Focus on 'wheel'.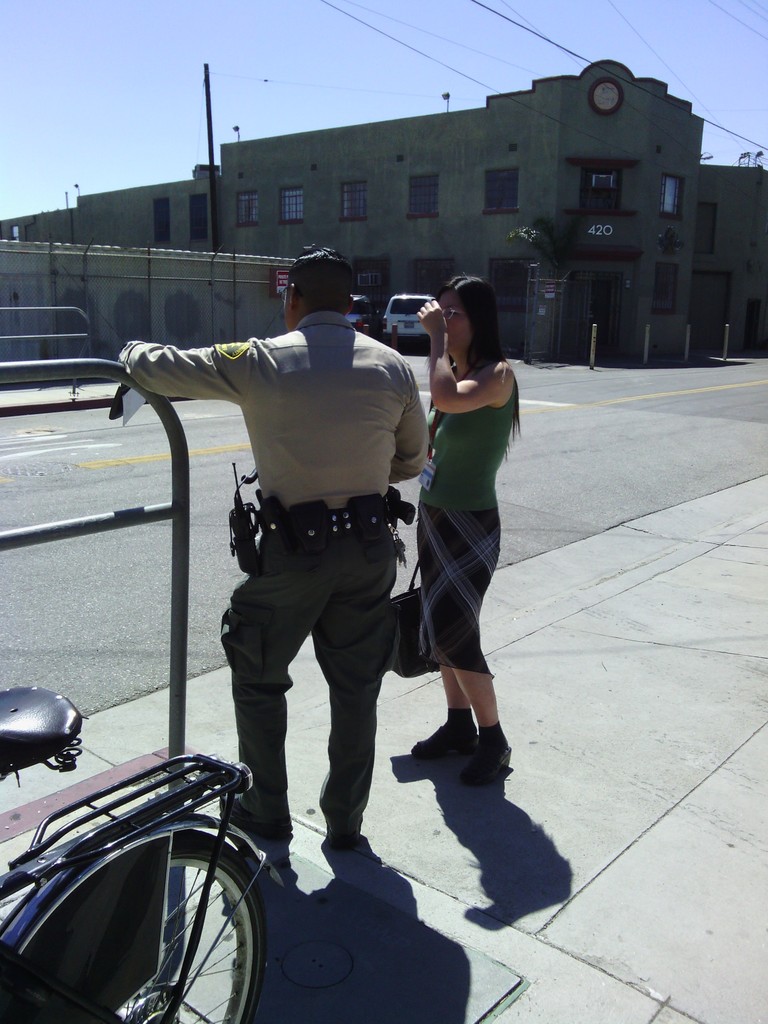
Focused at l=36, t=794, r=261, b=1013.
